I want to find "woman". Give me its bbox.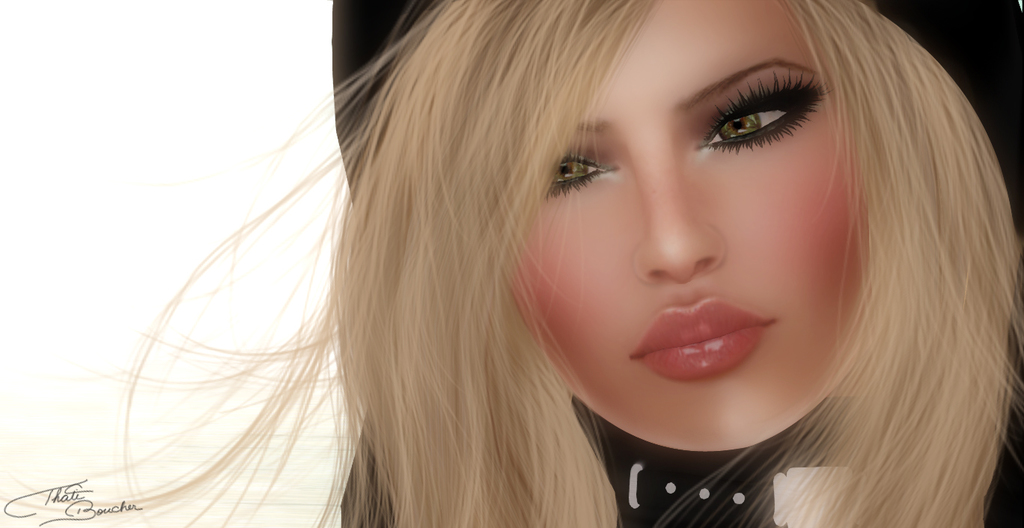
detection(90, 0, 977, 527).
